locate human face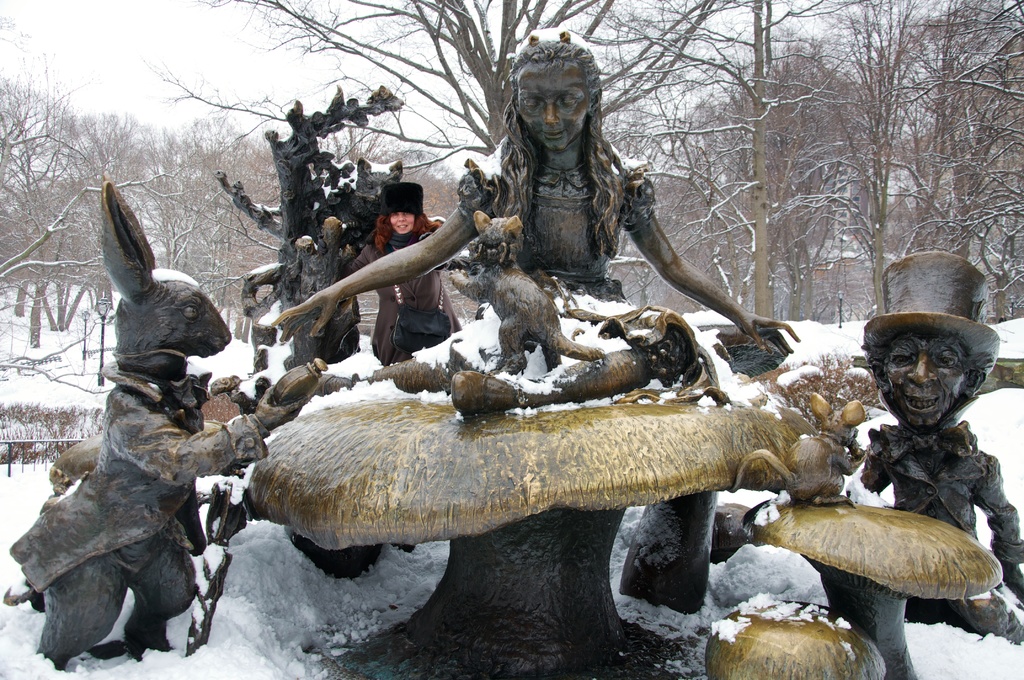
bbox(883, 328, 970, 426)
